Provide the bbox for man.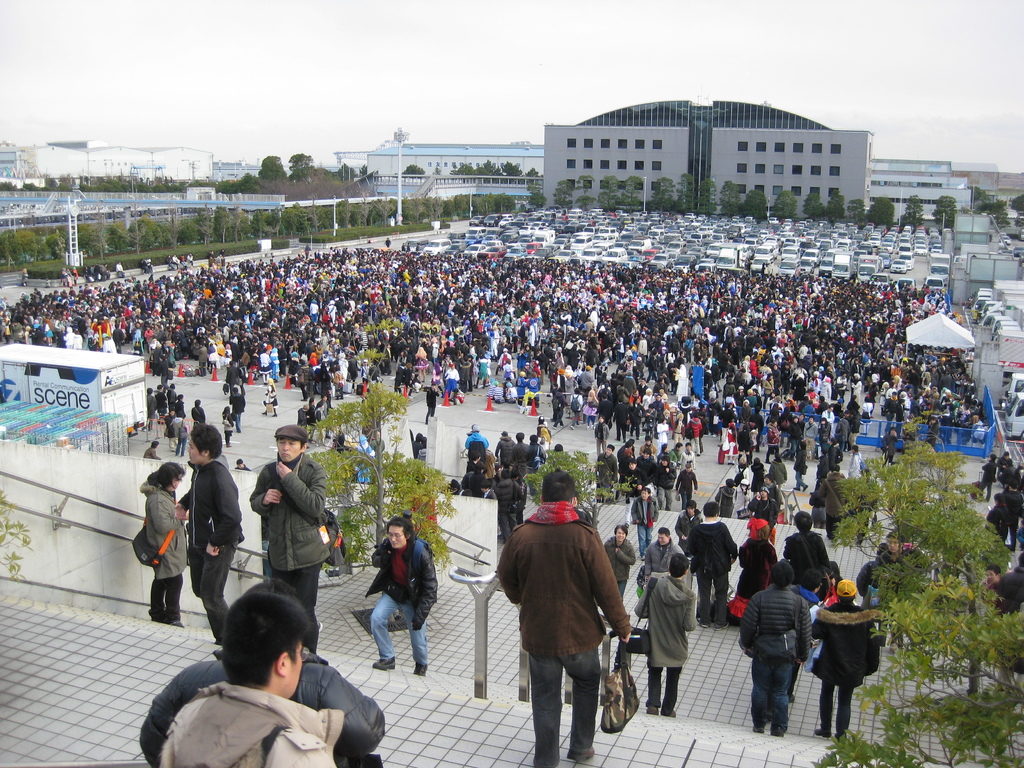
locate(366, 516, 440, 680).
